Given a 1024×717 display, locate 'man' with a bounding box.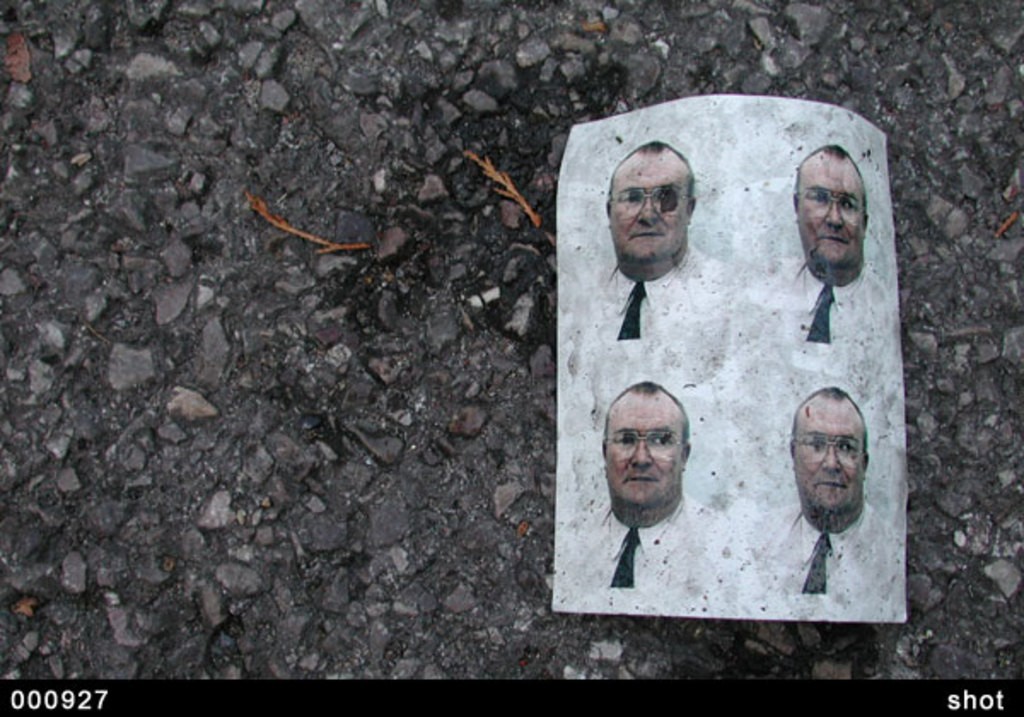
Located: rect(579, 140, 742, 381).
